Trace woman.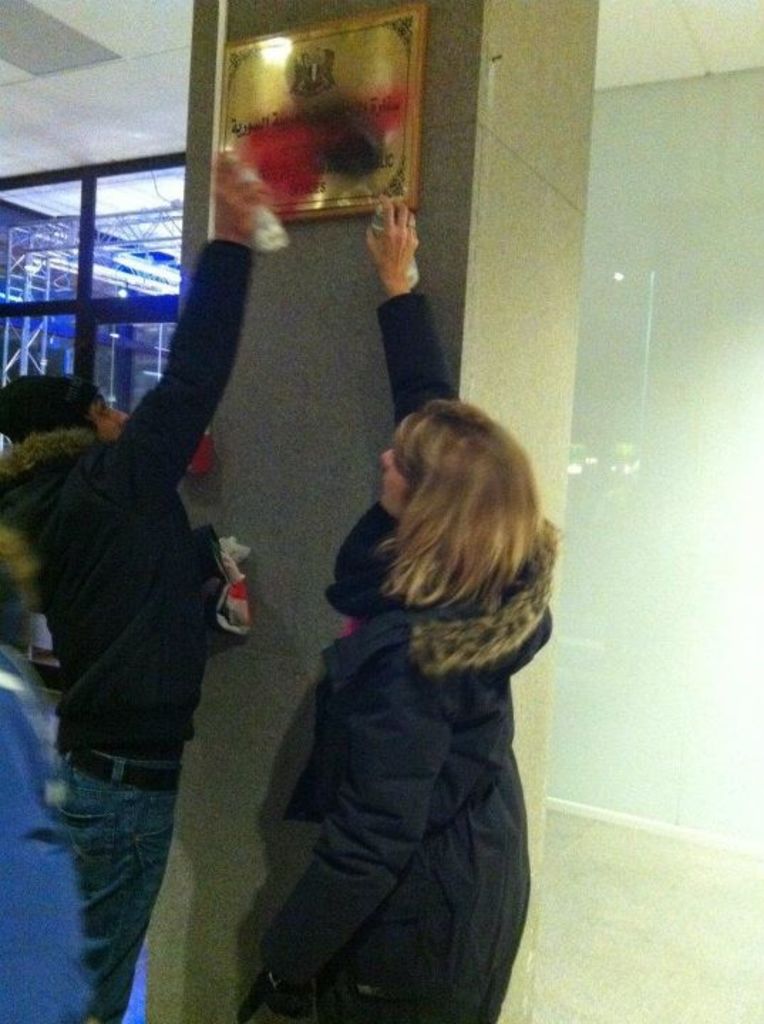
Traced to 114, 183, 573, 997.
